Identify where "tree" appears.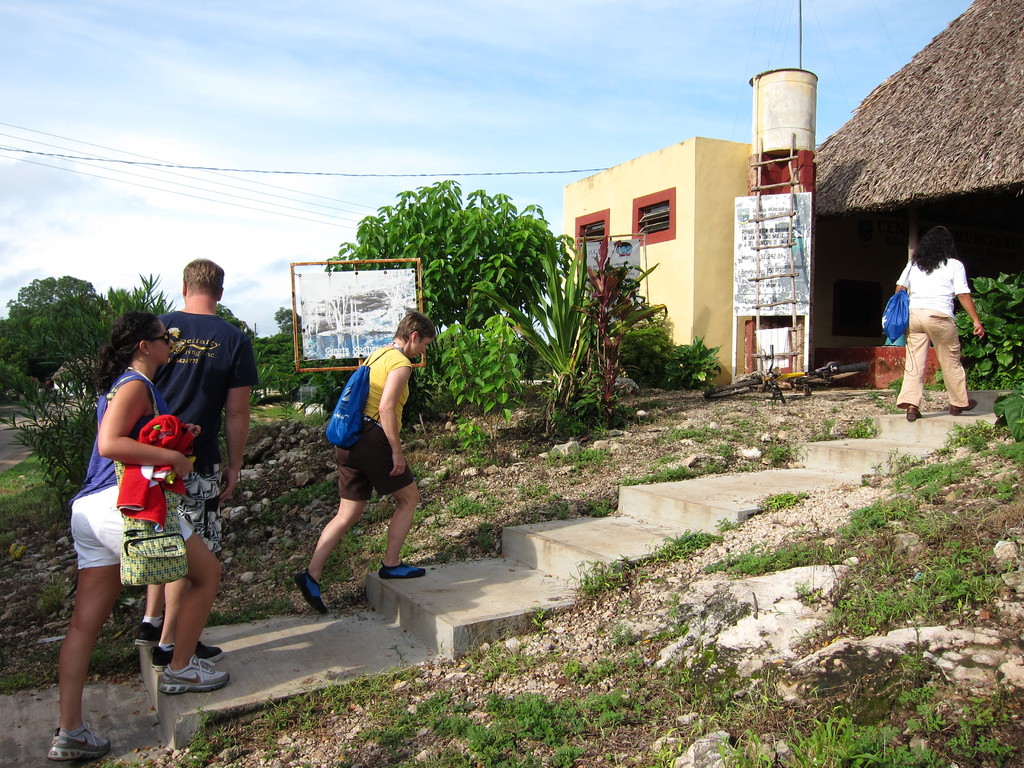
Appears at <region>108, 285, 165, 323</region>.
